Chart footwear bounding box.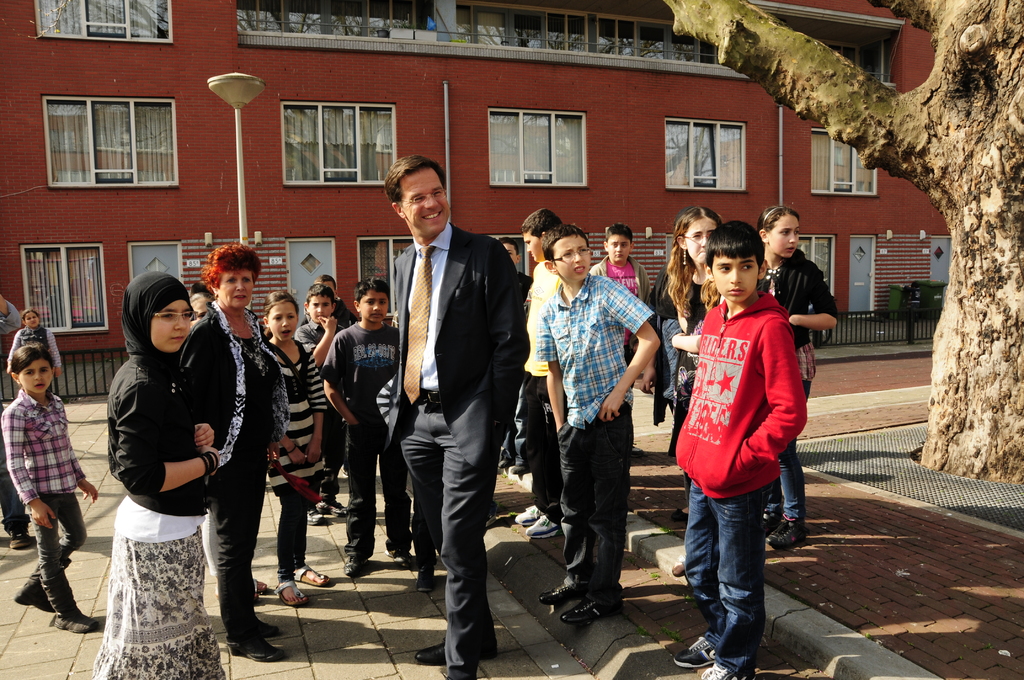
Charted: detection(9, 529, 33, 549).
